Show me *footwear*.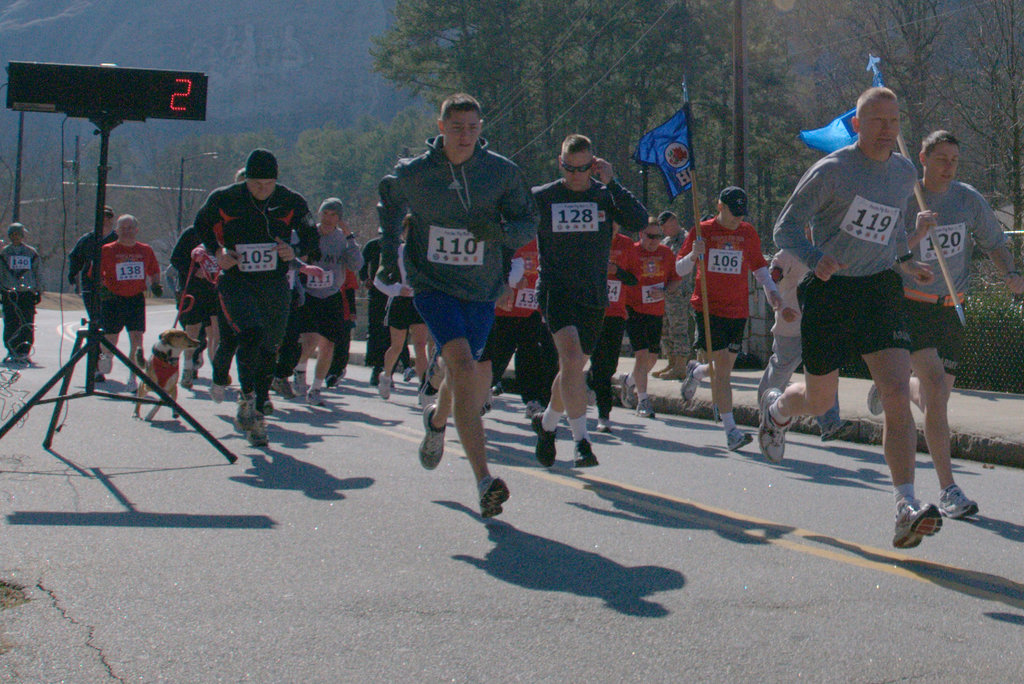
*footwear* is here: [379,369,394,399].
